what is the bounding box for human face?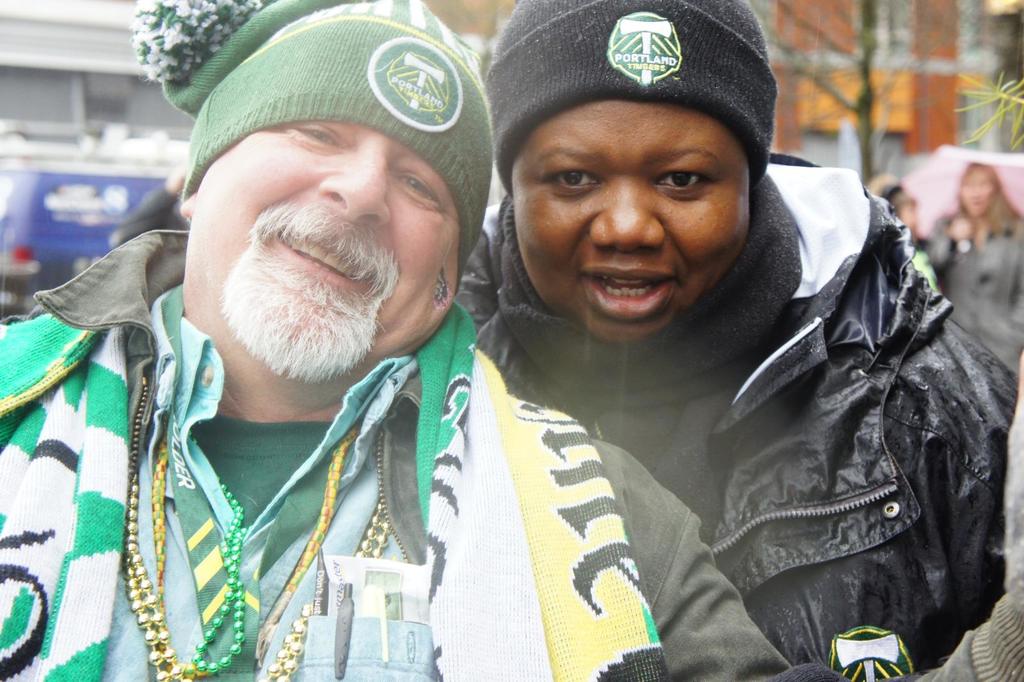
<box>511,99,748,346</box>.
